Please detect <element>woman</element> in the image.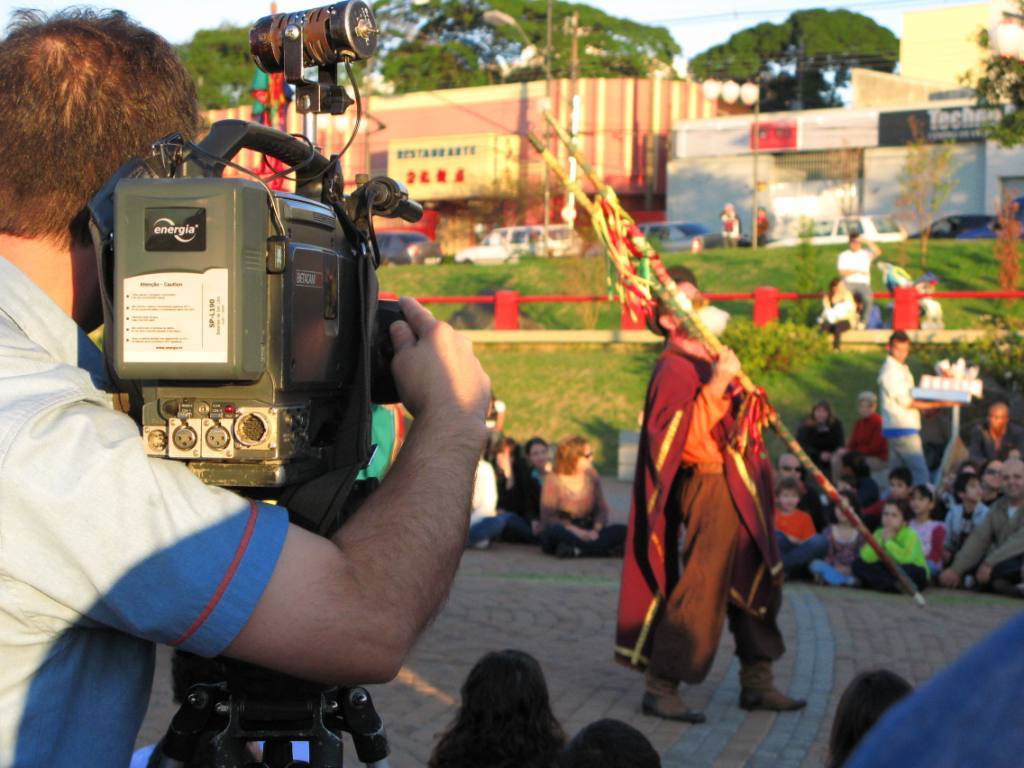
l=797, t=400, r=850, b=470.
